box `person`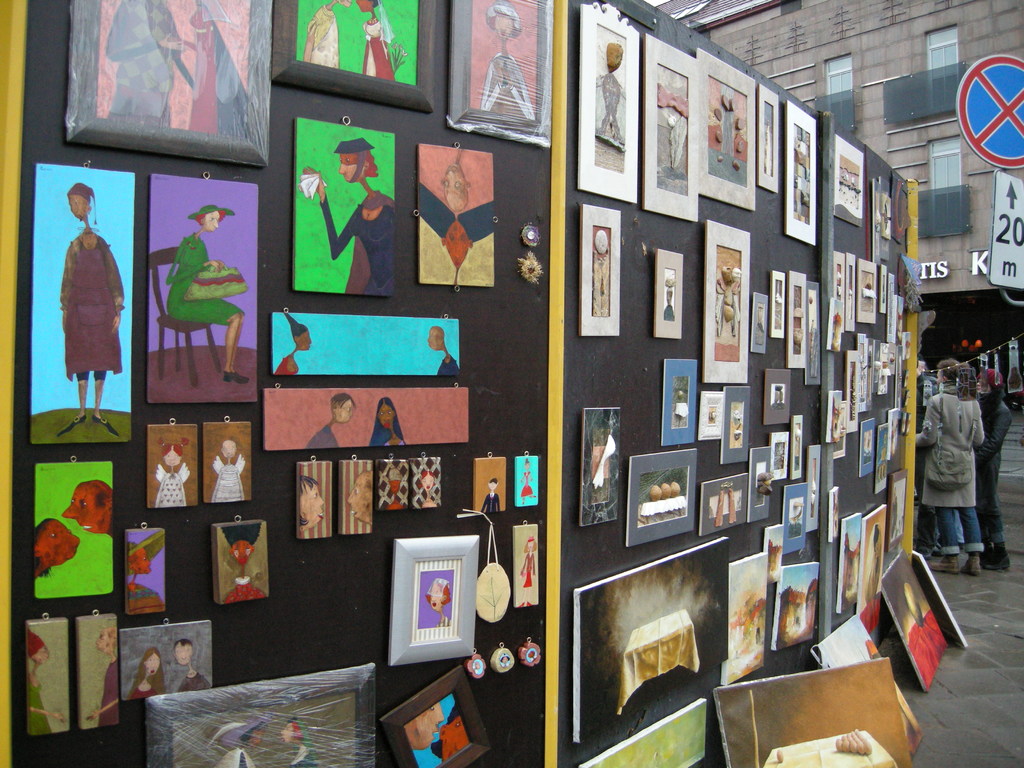
(left=170, top=637, right=207, bottom=696)
